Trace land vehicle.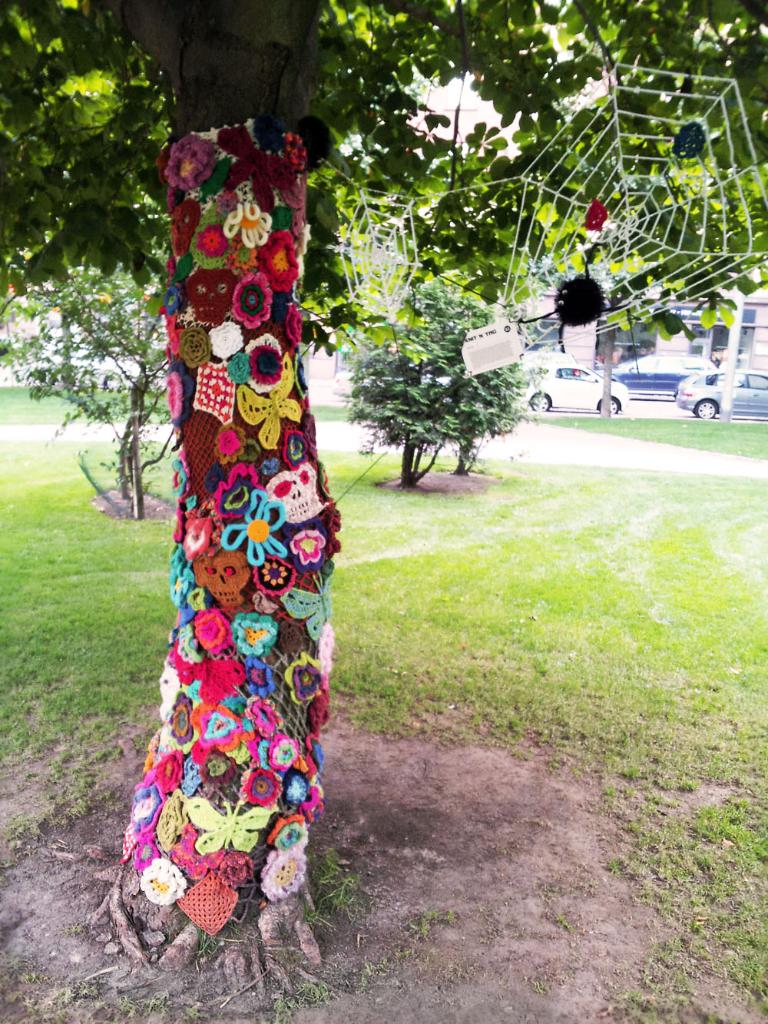
Traced to x1=671 y1=366 x2=767 y2=419.
